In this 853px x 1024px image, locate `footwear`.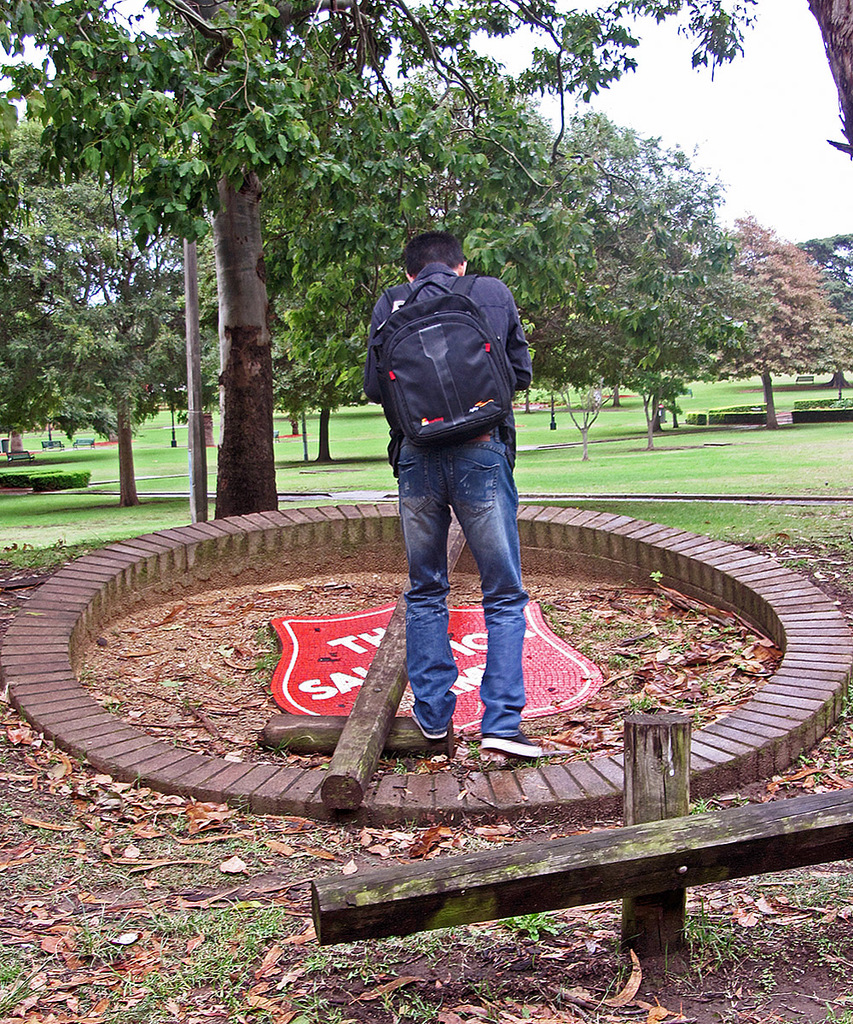
Bounding box: pyautogui.locateOnScreen(469, 725, 549, 757).
